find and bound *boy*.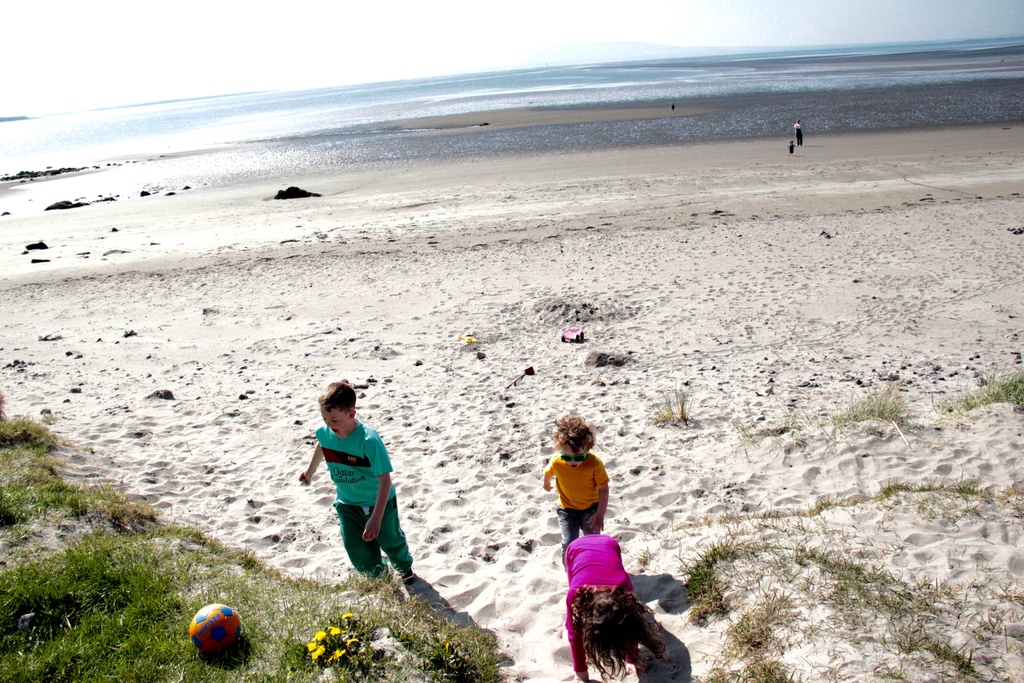
Bound: region(566, 537, 650, 667).
